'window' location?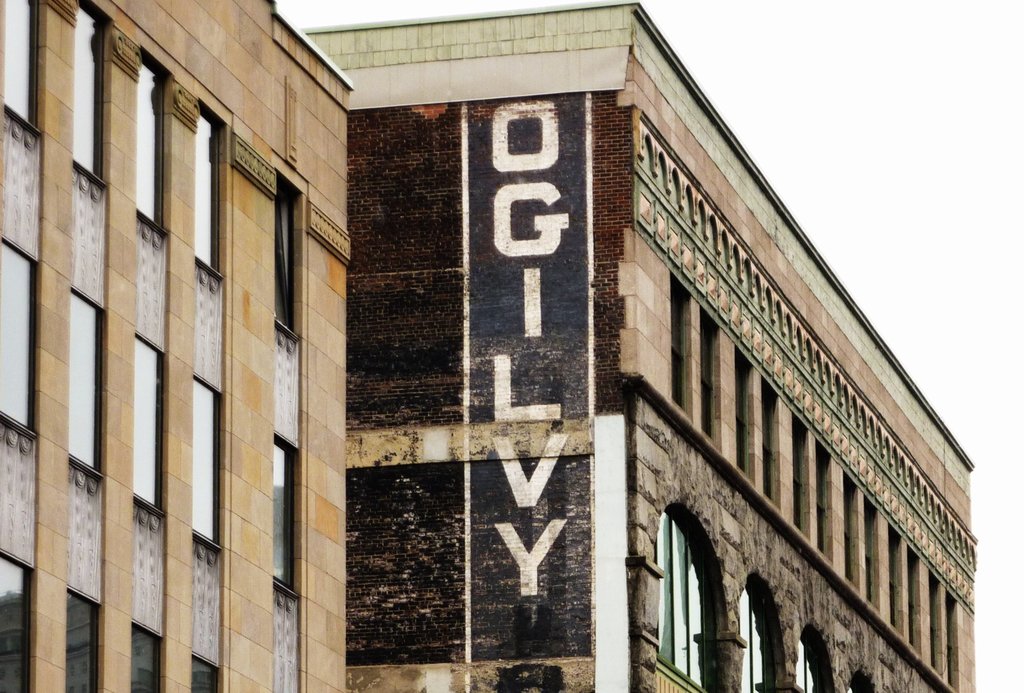
detection(0, 0, 41, 141)
